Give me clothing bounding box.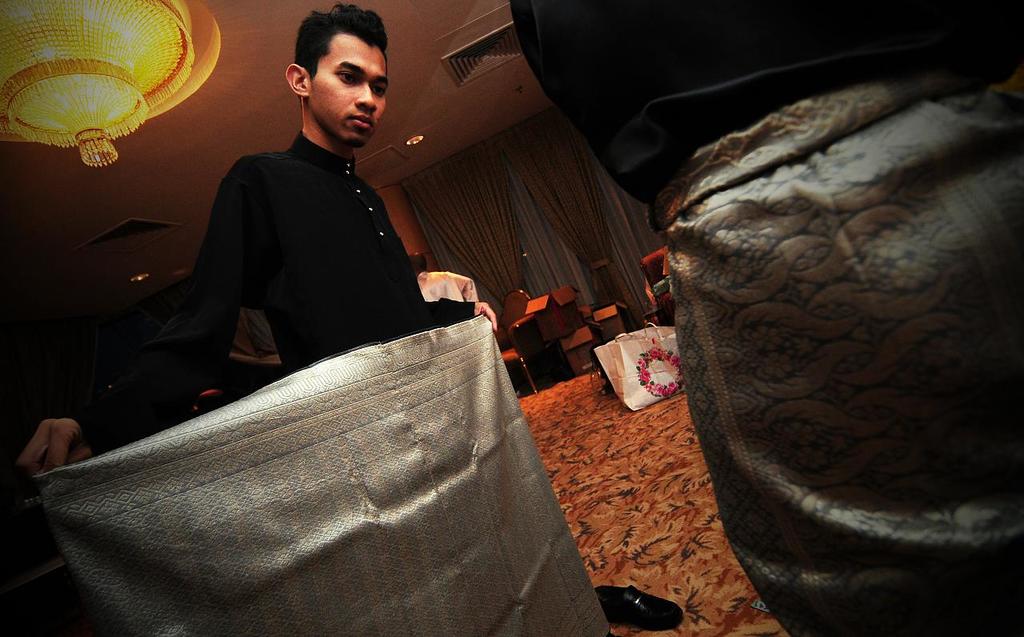
(70, 110, 475, 464).
